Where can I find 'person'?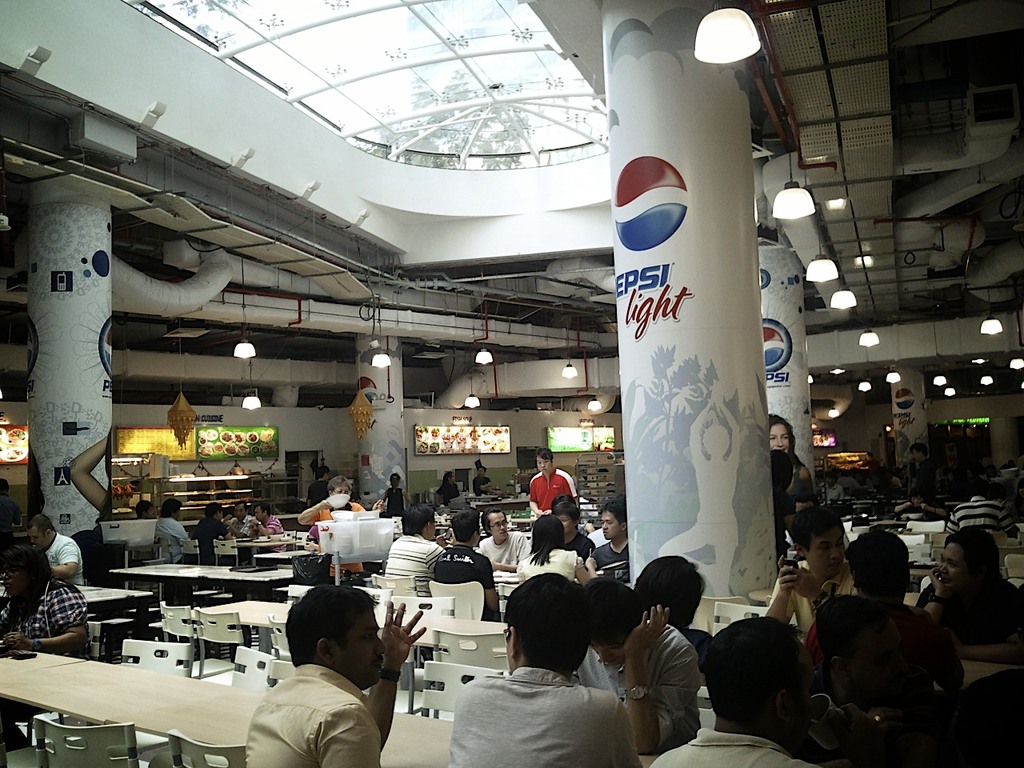
You can find it at bbox=(583, 498, 637, 579).
